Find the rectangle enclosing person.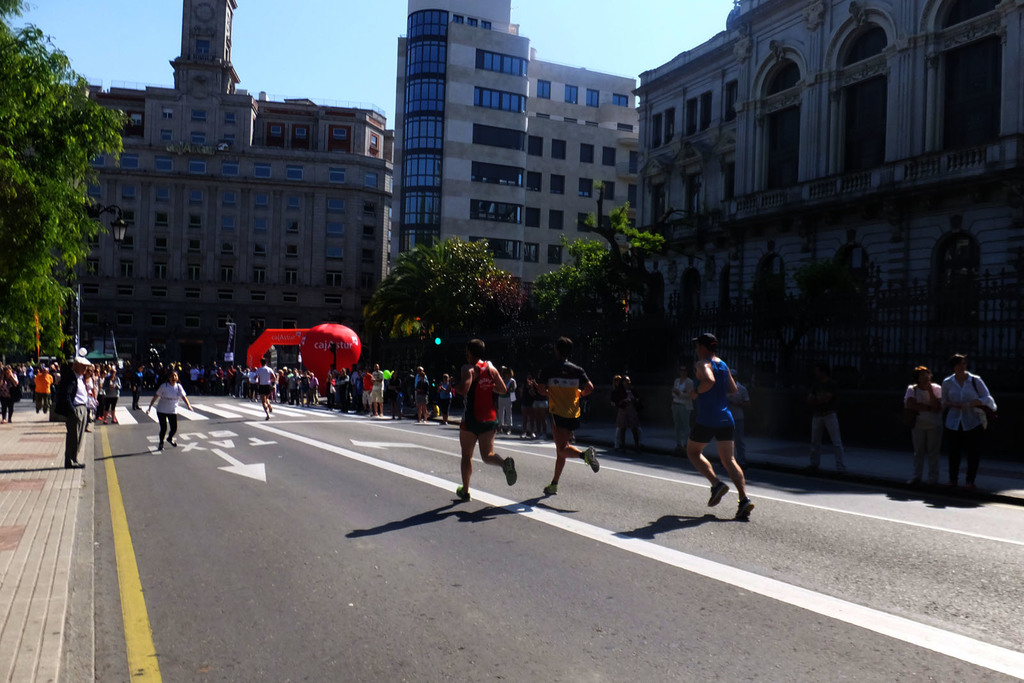
box(908, 365, 948, 497).
